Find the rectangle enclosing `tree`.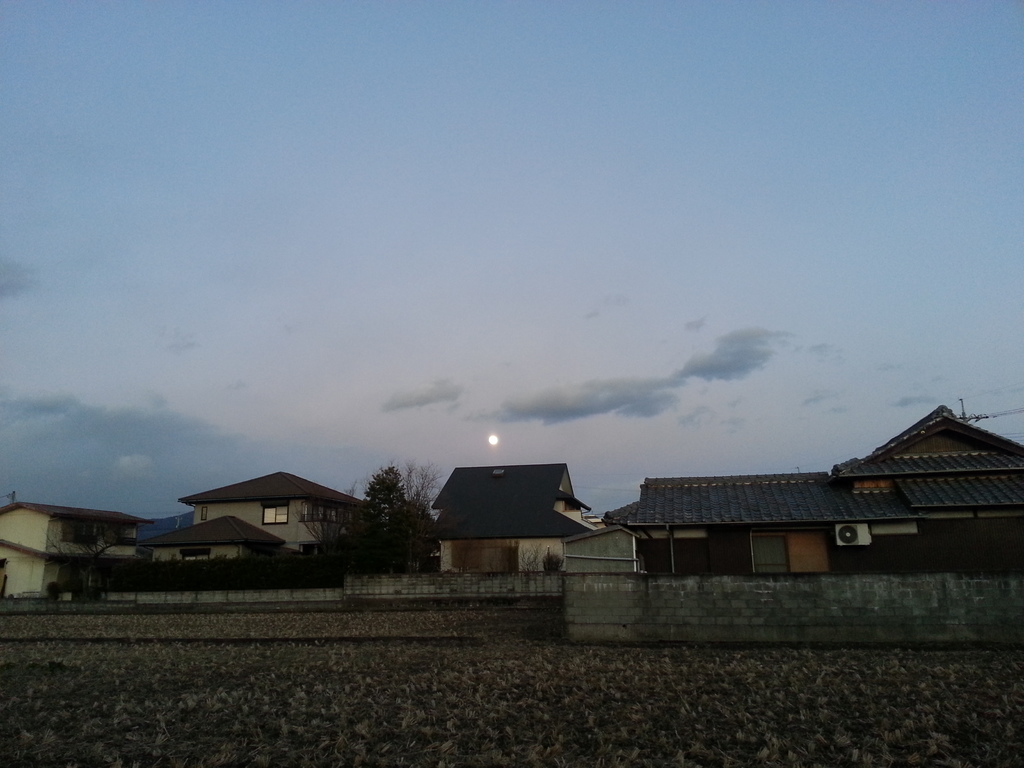
[410, 466, 449, 559].
